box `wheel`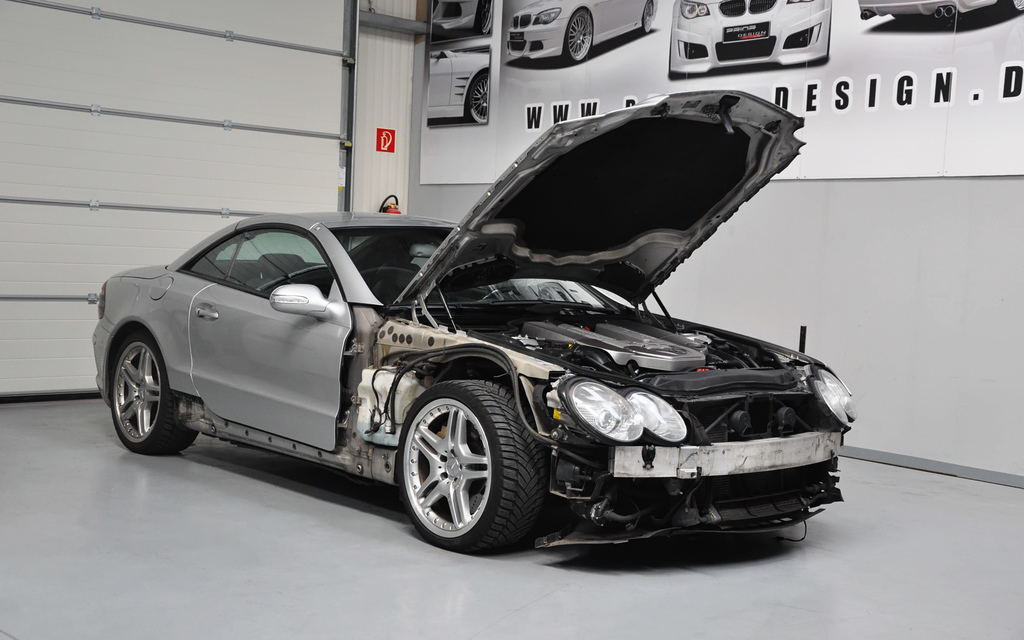
[459,72,489,122]
